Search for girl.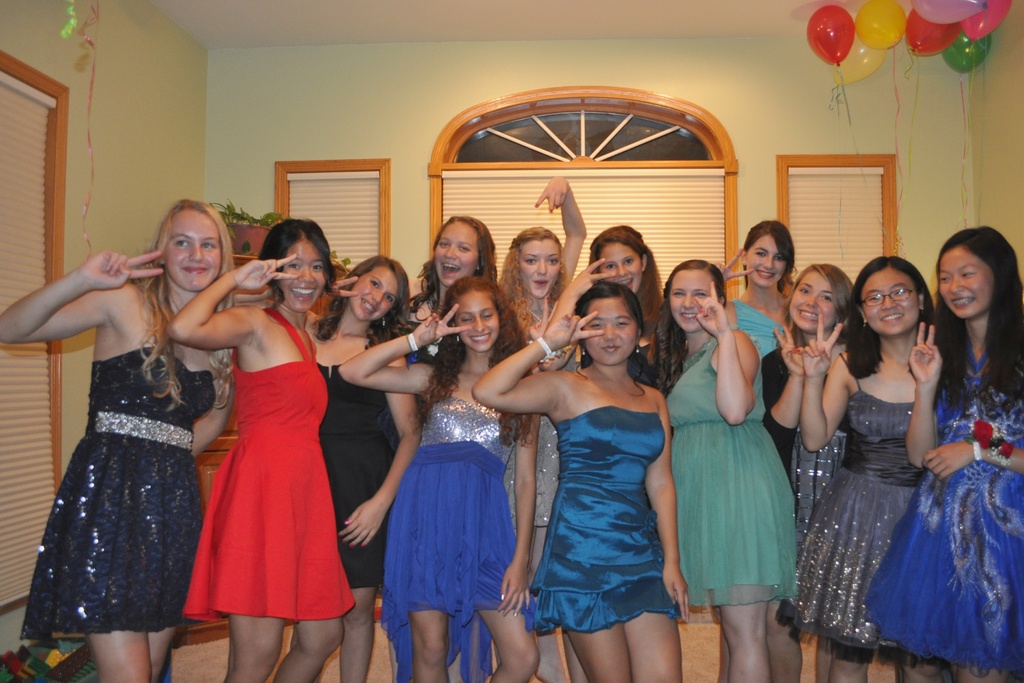
Found at locate(721, 220, 794, 359).
